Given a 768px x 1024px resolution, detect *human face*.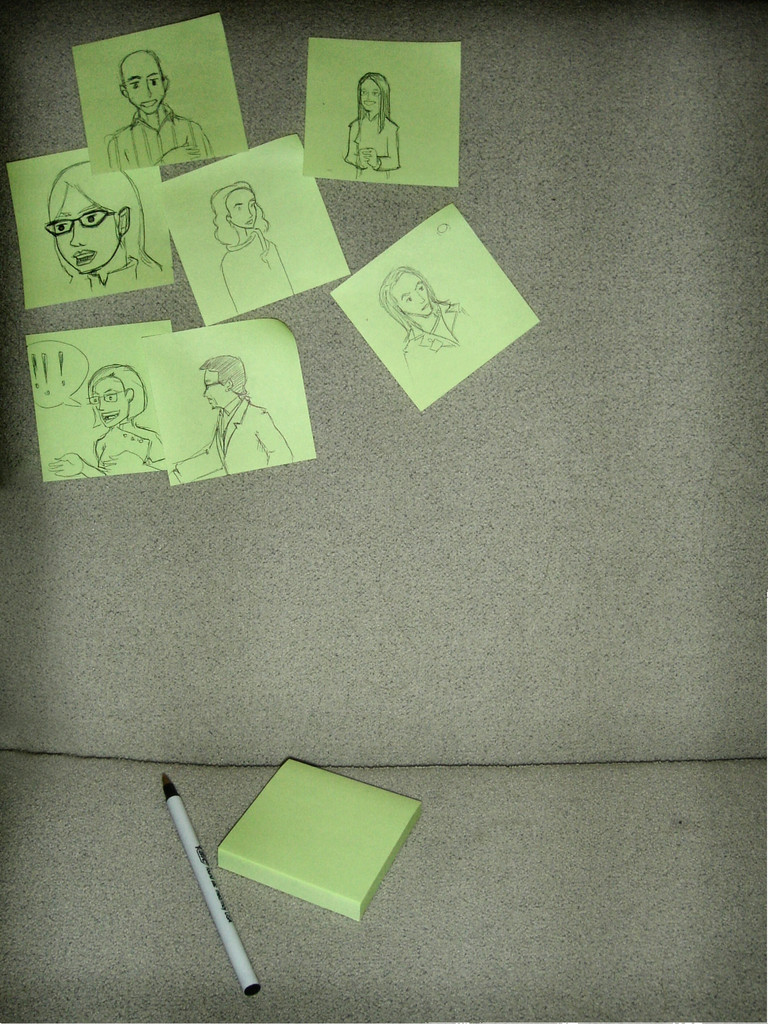
(231, 190, 255, 230).
